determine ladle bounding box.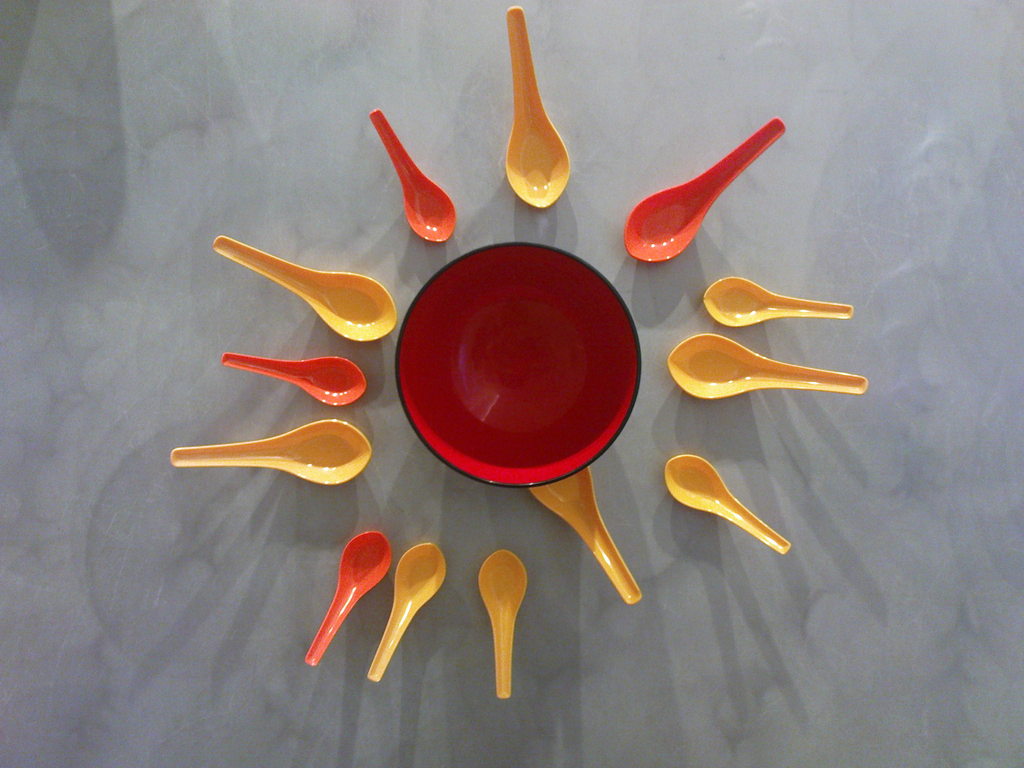
Determined: bbox=[366, 538, 448, 684].
